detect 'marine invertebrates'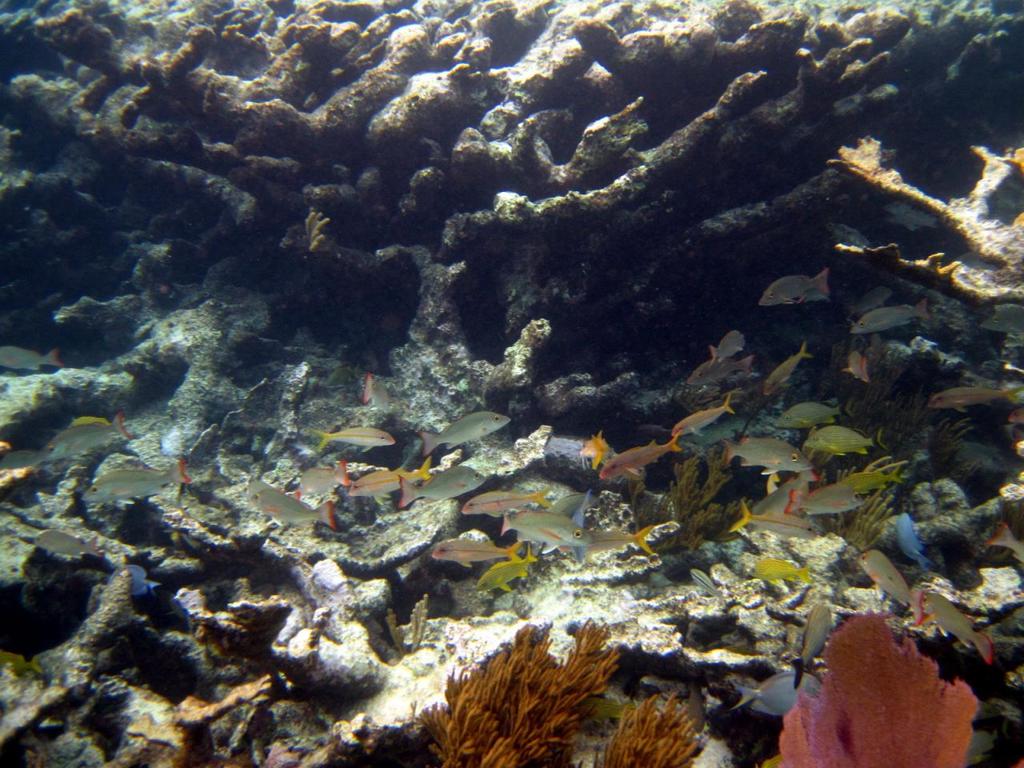
pyautogui.locateOnScreen(757, 270, 830, 306)
